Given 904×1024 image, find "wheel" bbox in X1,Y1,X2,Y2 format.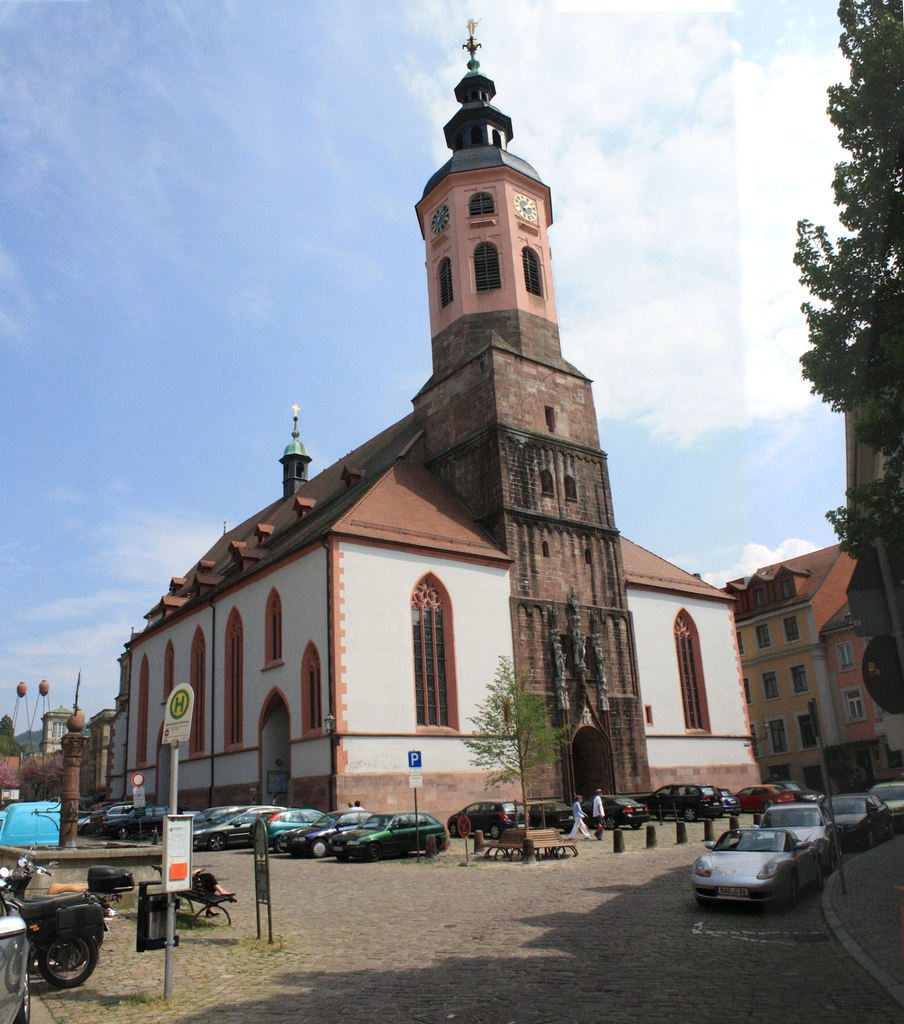
369,847,383,858.
